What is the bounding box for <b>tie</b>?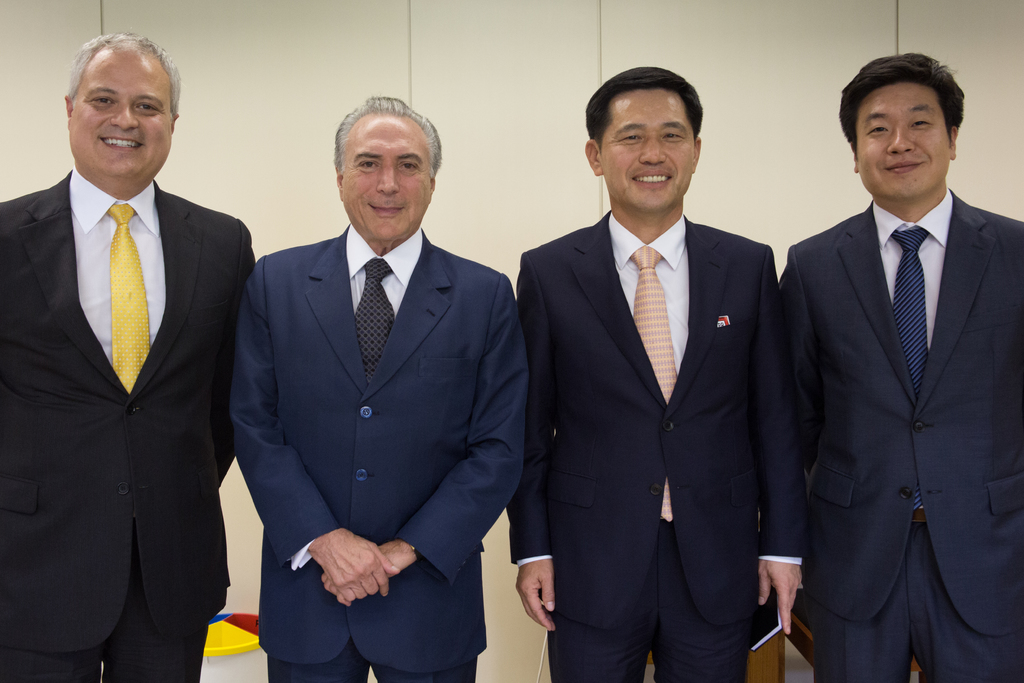
x1=361, y1=256, x2=394, y2=391.
